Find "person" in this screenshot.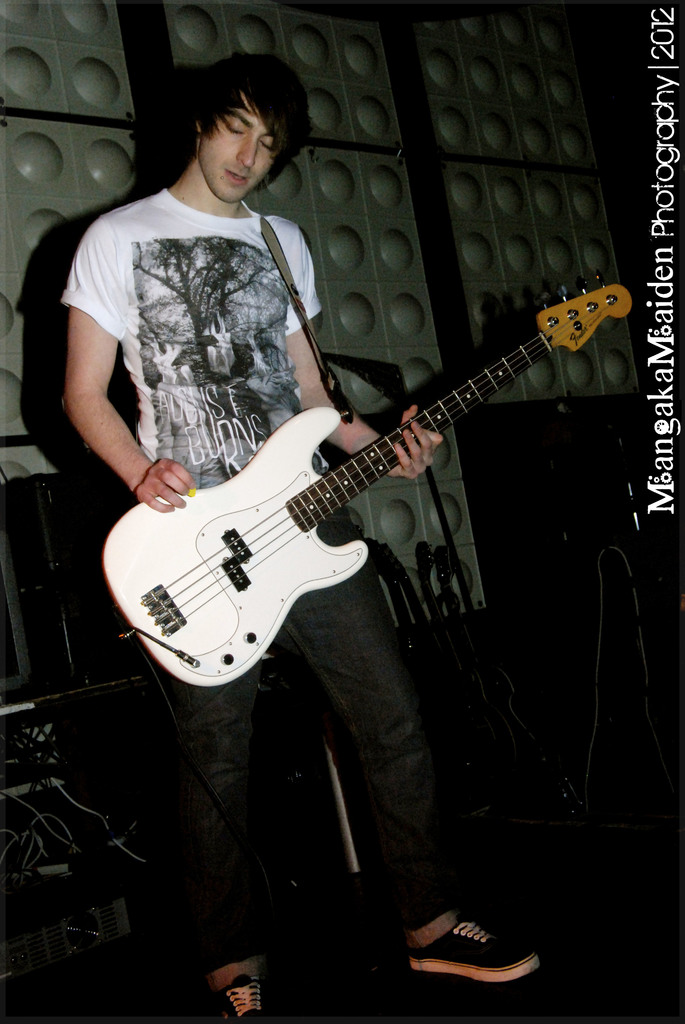
The bounding box for "person" is left=48, top=47, right=546, bottom=1023.
